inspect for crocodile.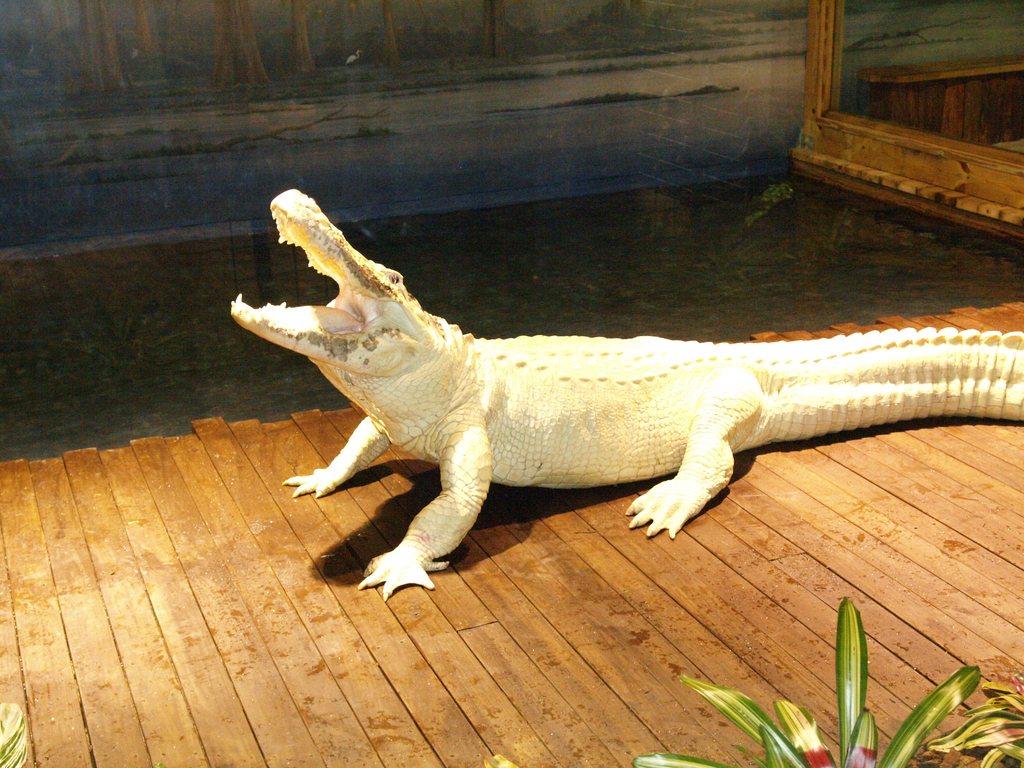
Inspection: <bbox>233, 187, 1023, 602</bbox>.
